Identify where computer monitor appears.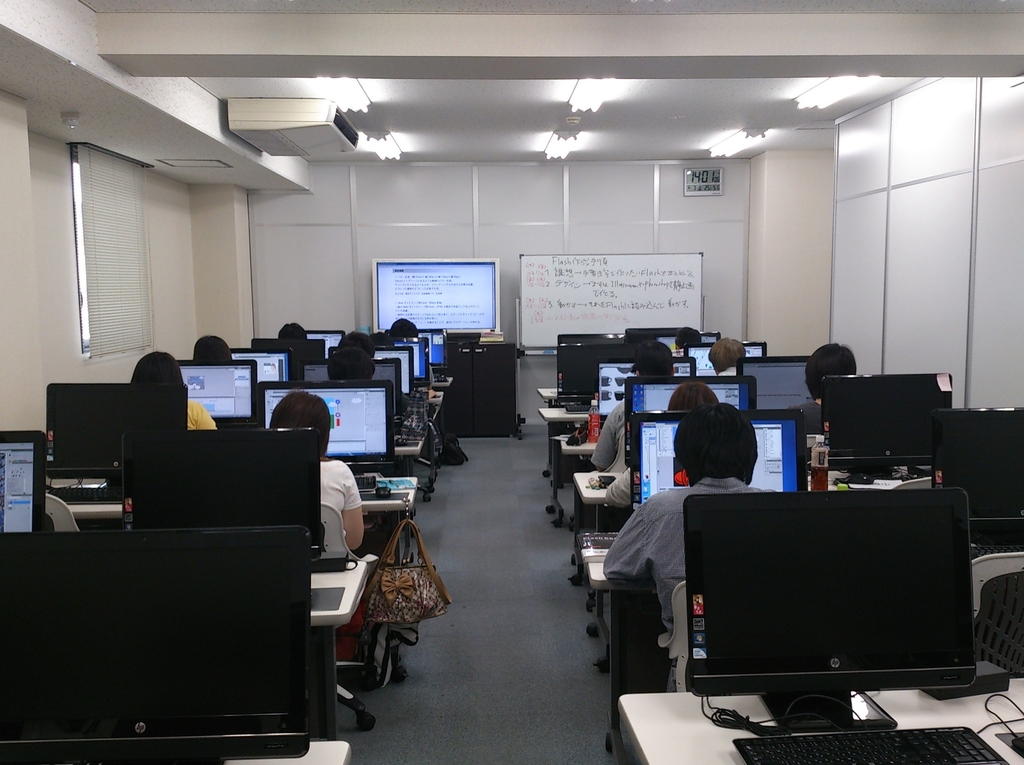
Appears at bbox(44, 383, 187, 484).
